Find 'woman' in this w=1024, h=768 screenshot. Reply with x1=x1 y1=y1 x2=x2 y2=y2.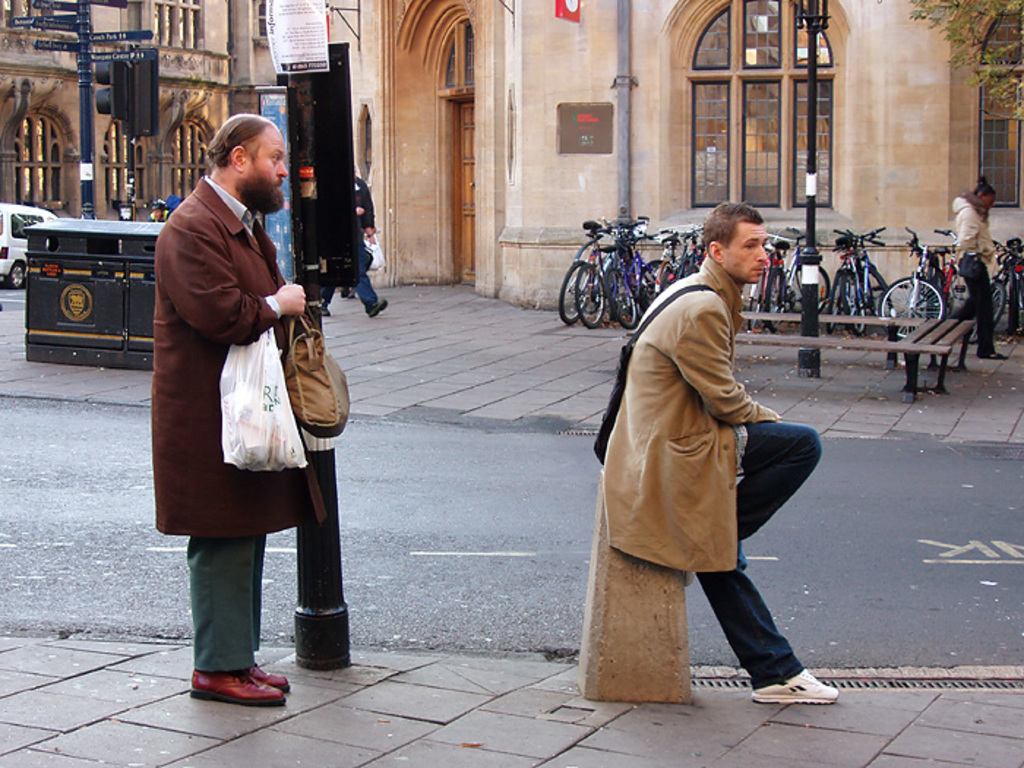
x1=946 y1=178 x2=1012 y2=363.
